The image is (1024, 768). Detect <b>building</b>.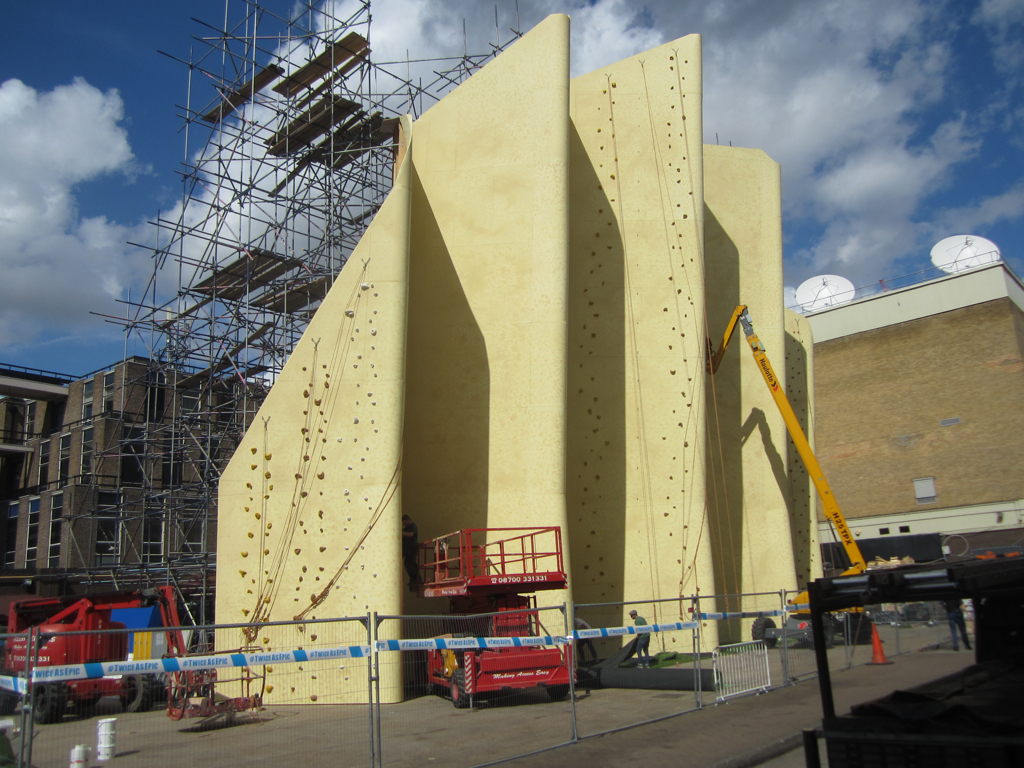
Detection: l=0, t=354, r=273, b=629.
